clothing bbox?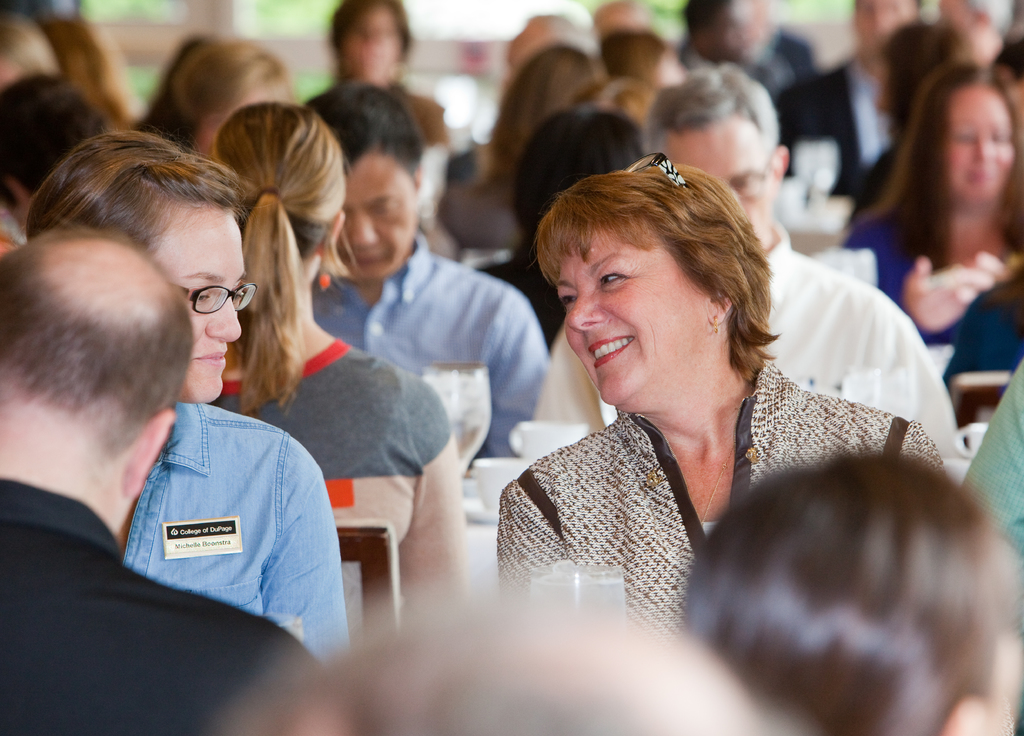
[848, 209, 1023, 388]
